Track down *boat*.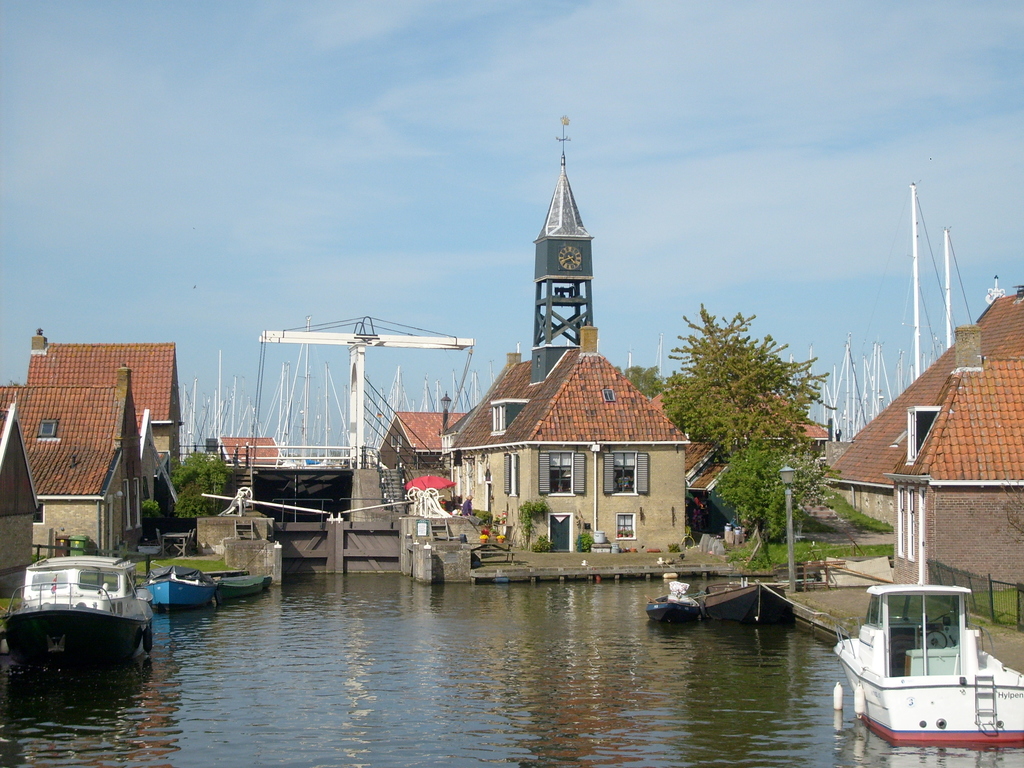
Tracked to (698,577,794,630).
